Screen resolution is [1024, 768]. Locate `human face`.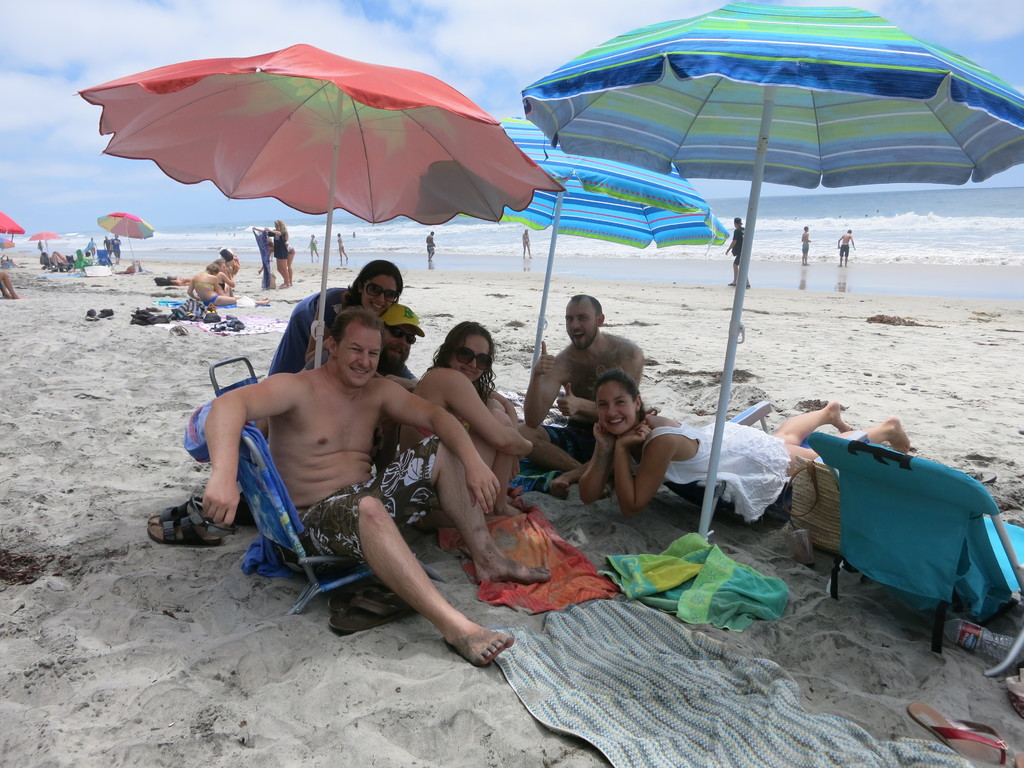
crop(332, 315, 385, 385).
